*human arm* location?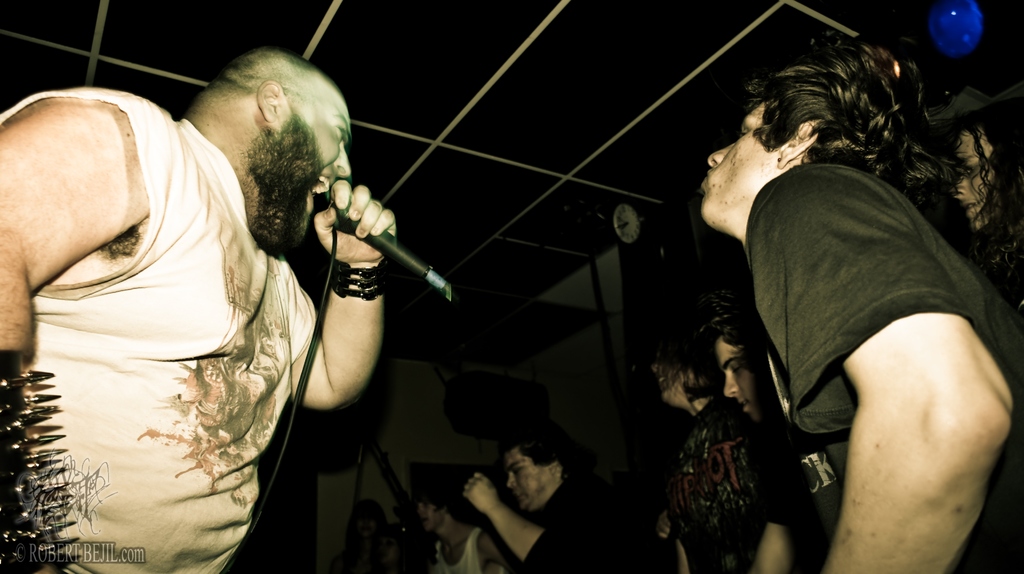
left=746, top=474, right=811, bottom=568
